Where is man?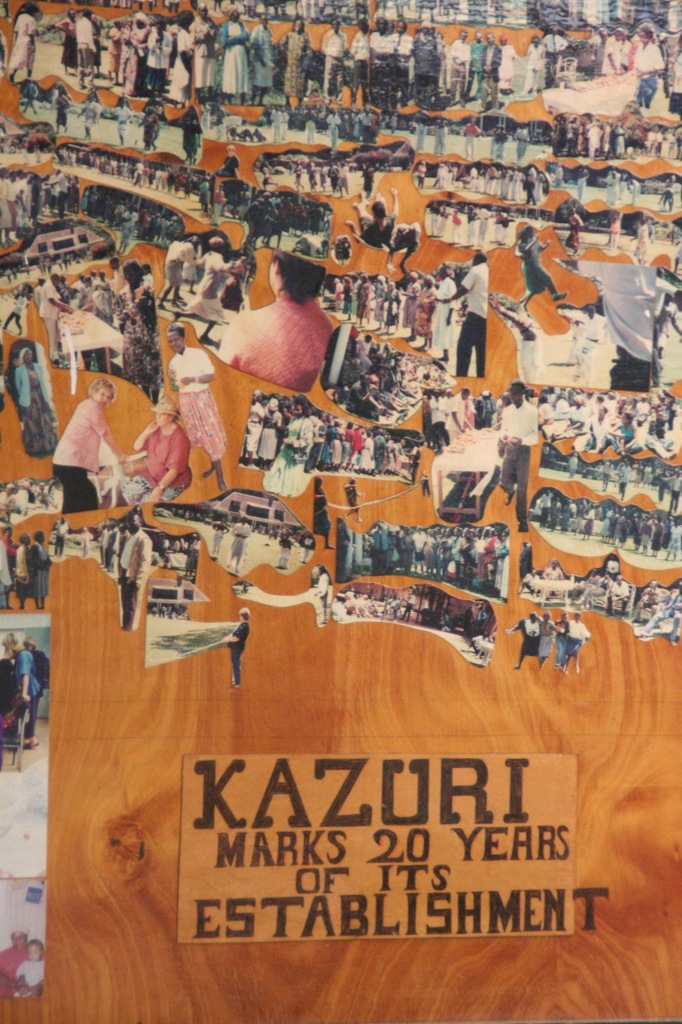
(133,395,189,500).
